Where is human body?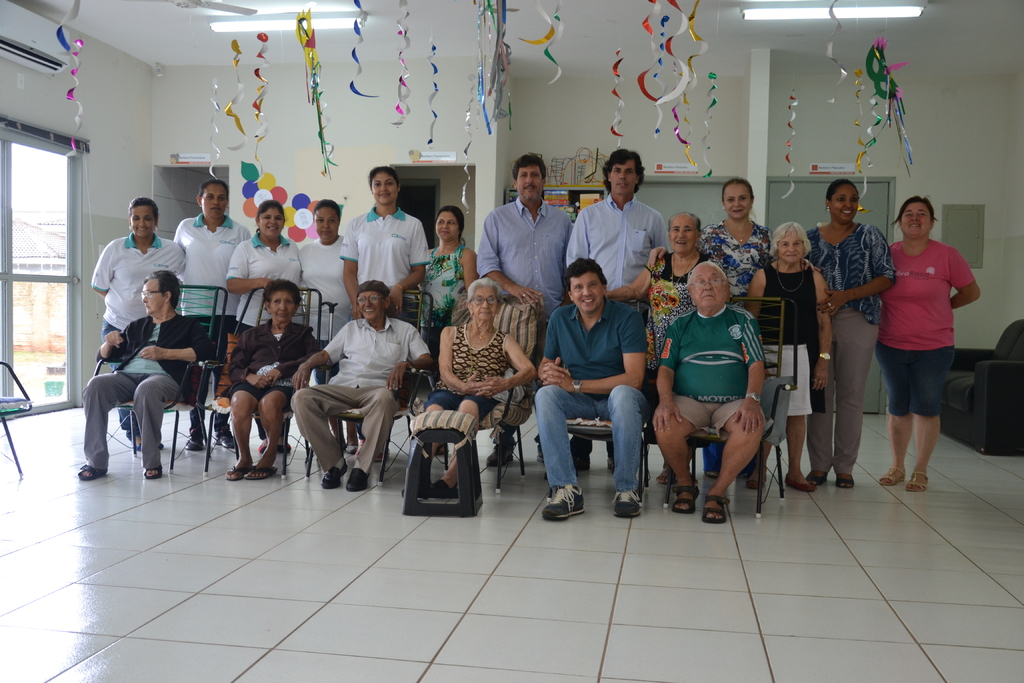
[x1=229, y1=193, x2=300, y2=355].
